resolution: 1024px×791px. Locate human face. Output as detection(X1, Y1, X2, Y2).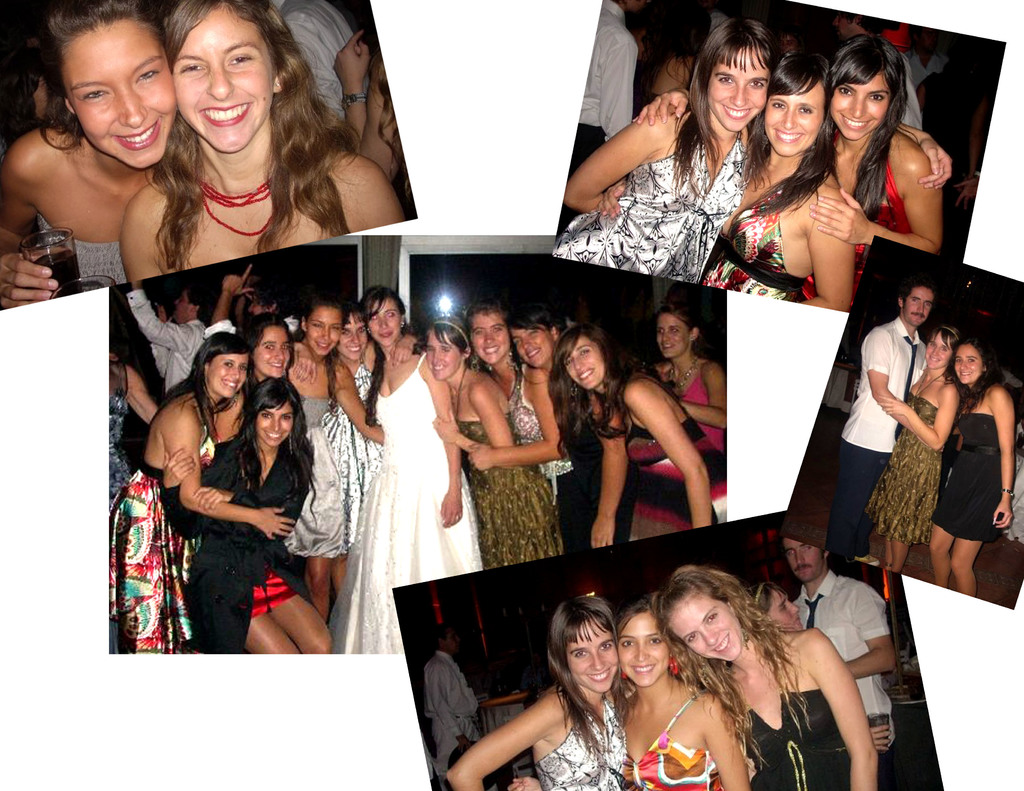
detection(472, 314, 508, 365).
